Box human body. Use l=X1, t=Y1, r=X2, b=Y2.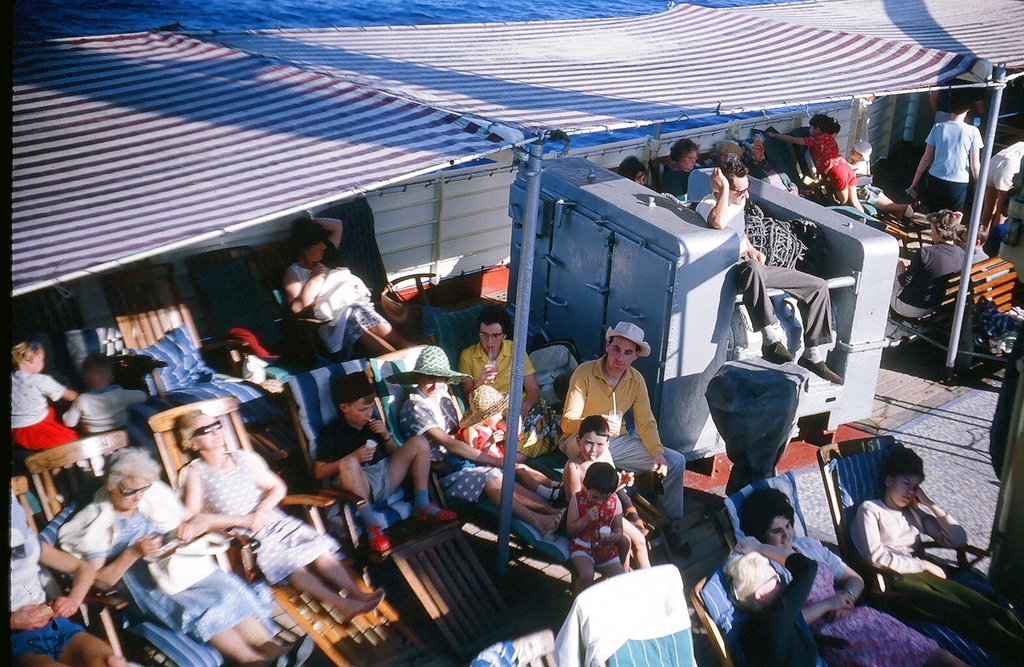
l=16, t=324, r=81, b=455.
